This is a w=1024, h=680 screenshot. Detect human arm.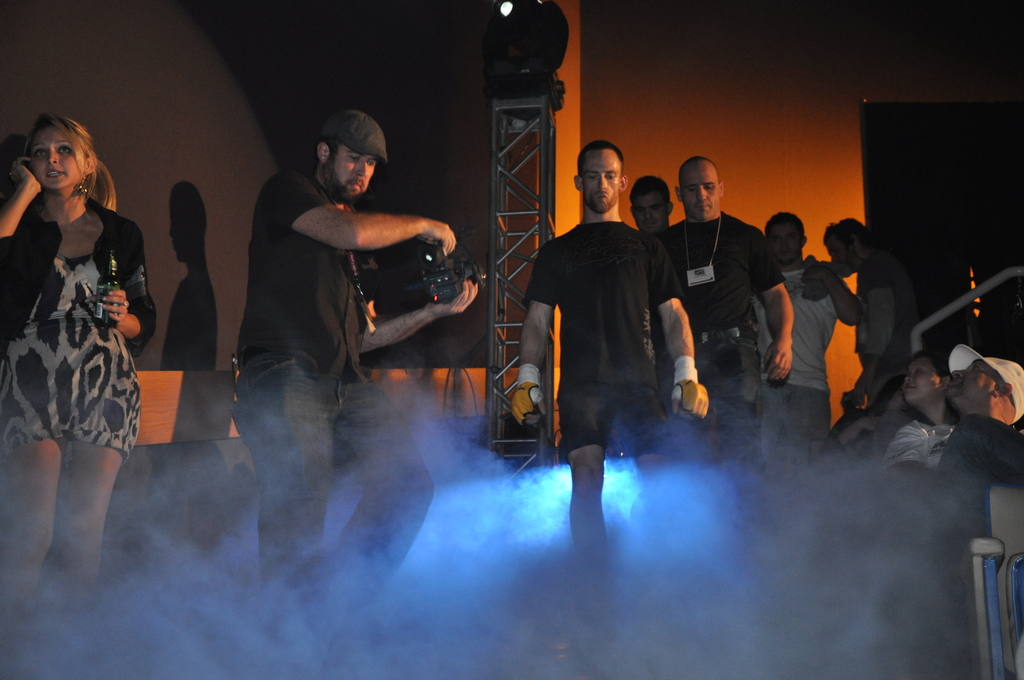
region(801, 257, 865, 327).
